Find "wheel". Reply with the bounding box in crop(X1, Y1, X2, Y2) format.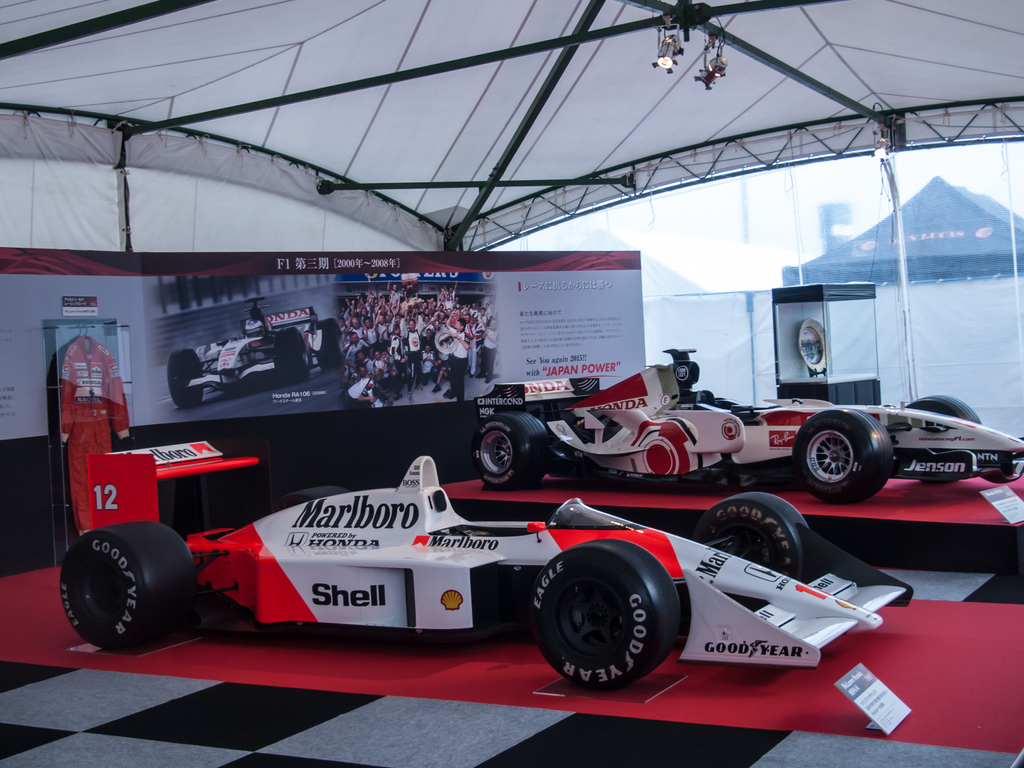
crop(166, 349, 202, 408).
